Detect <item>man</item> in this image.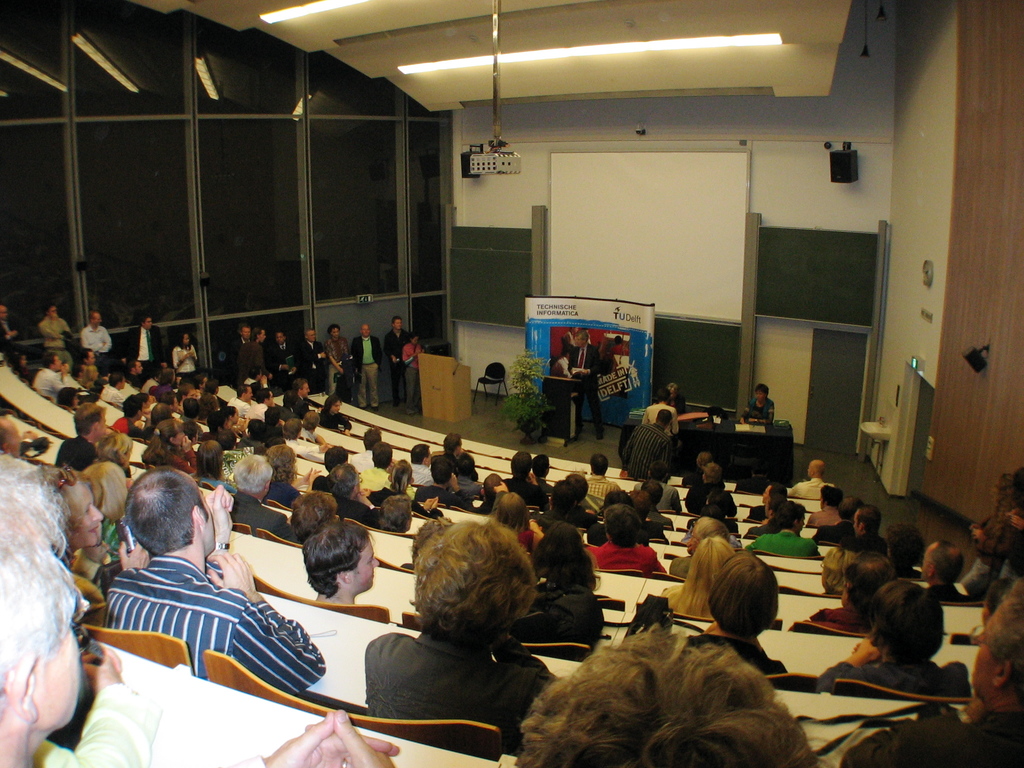
Detection: [x1=119, y1=355, x2=141, y2=399].
